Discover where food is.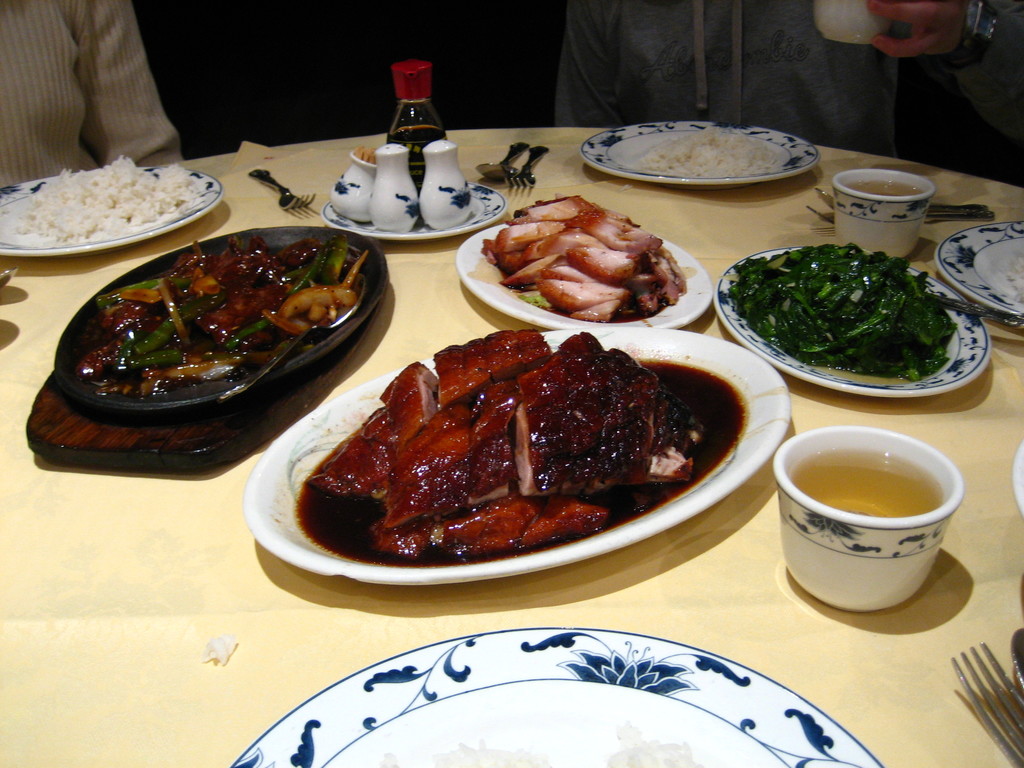
Discovered at x1=270 y1=322 x2=730 y2=608.
